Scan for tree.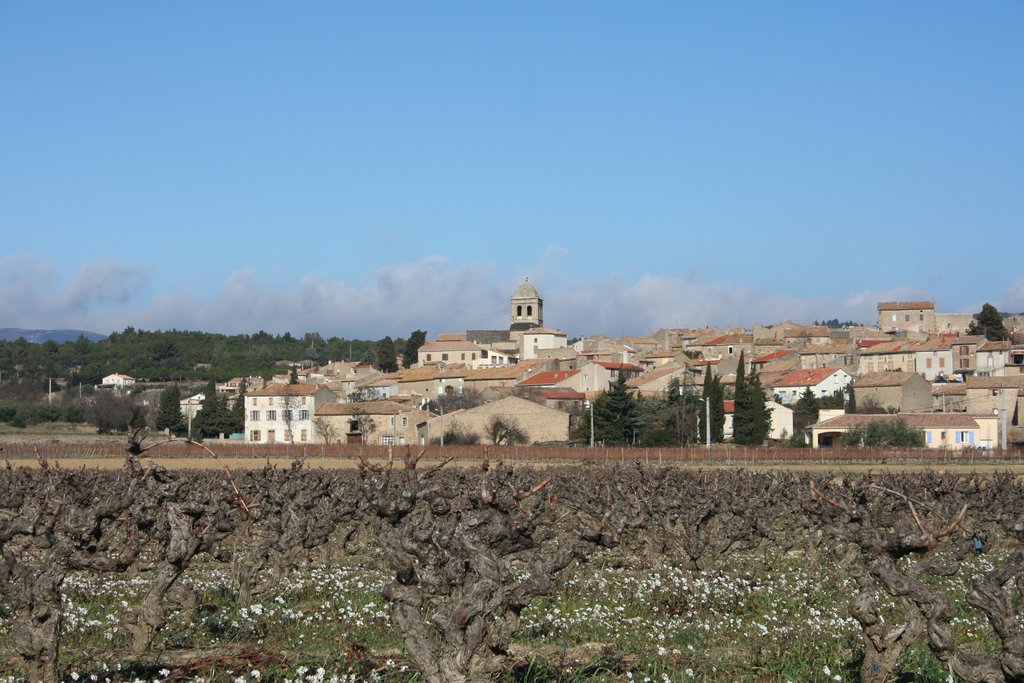
Scan result: detection(508, 383, 546, 409).
